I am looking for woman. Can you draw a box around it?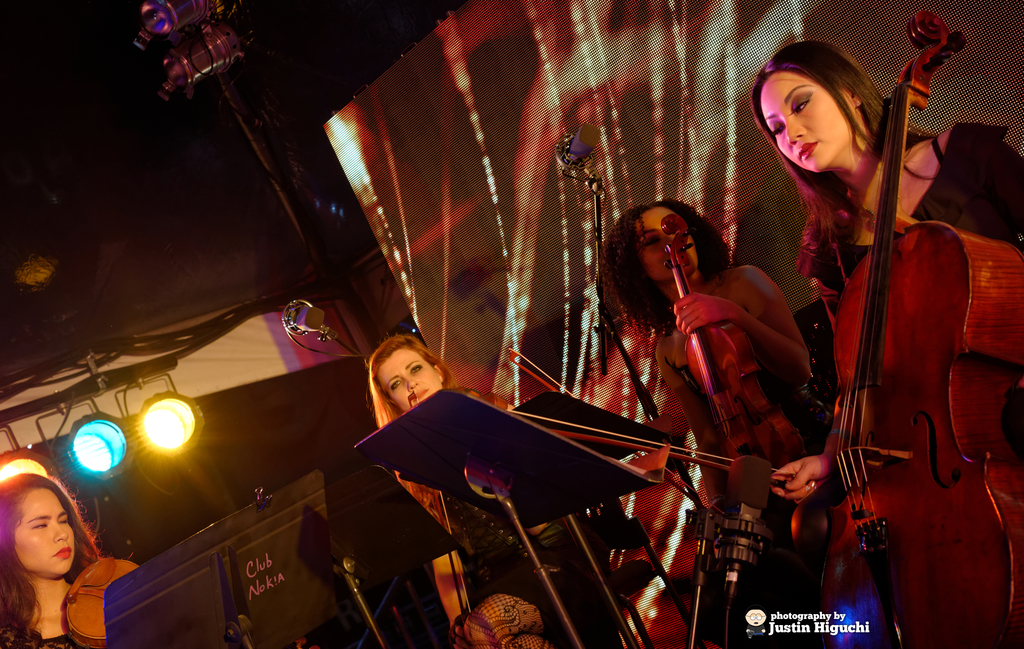
Sure, the bounding box is crop(335, 309, 594, 648).
